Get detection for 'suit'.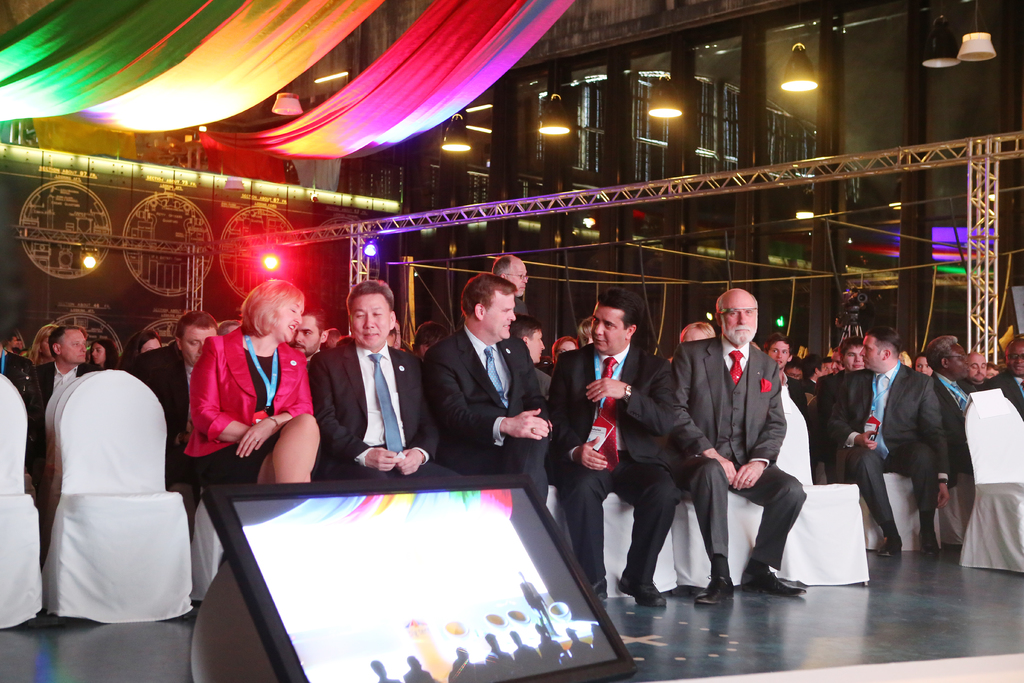
Detection: 782,372,814,432.
